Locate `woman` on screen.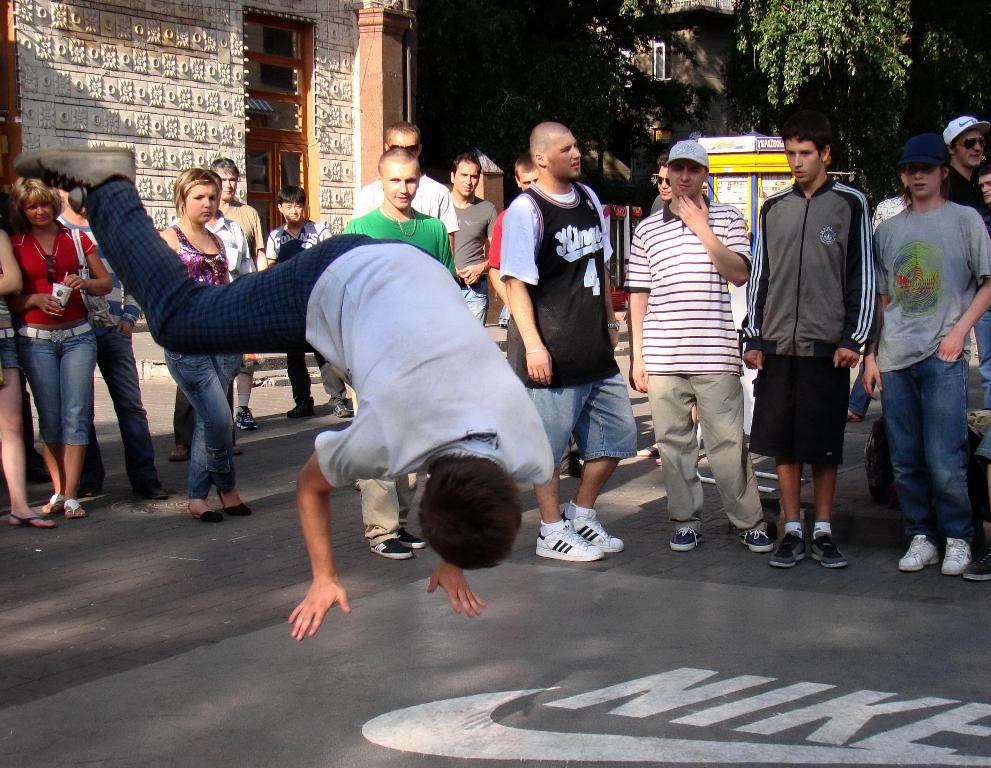
On screen at 154 165 258 526.
